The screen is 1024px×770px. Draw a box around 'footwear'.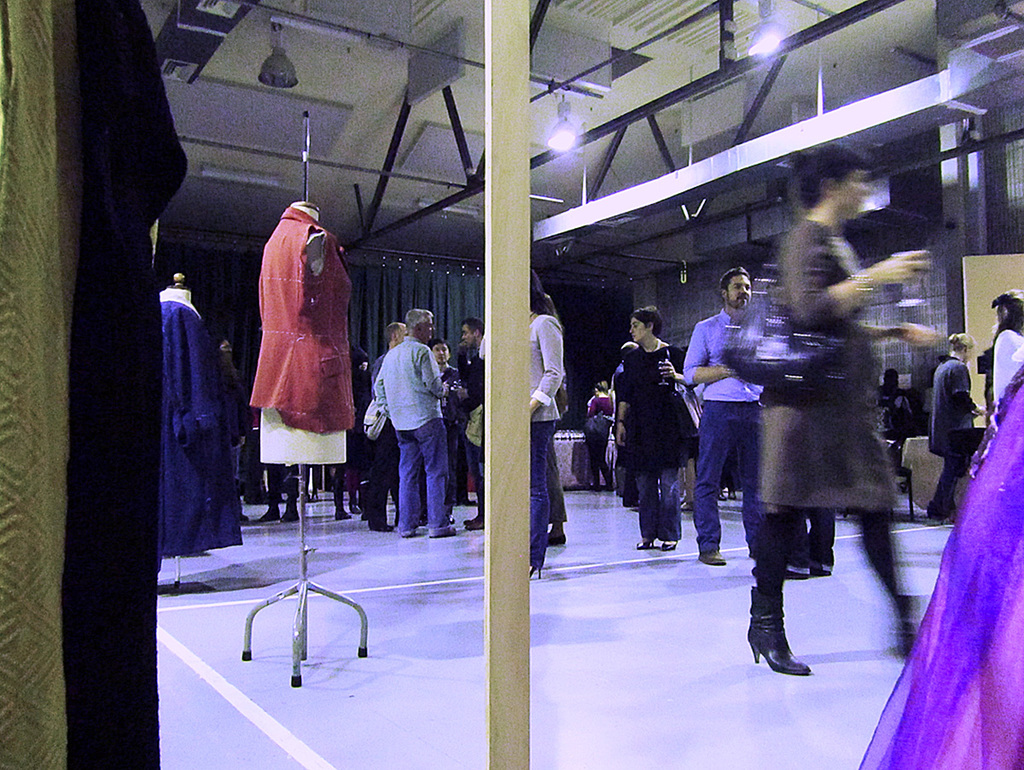
rect(256, 505, 277, 527).
